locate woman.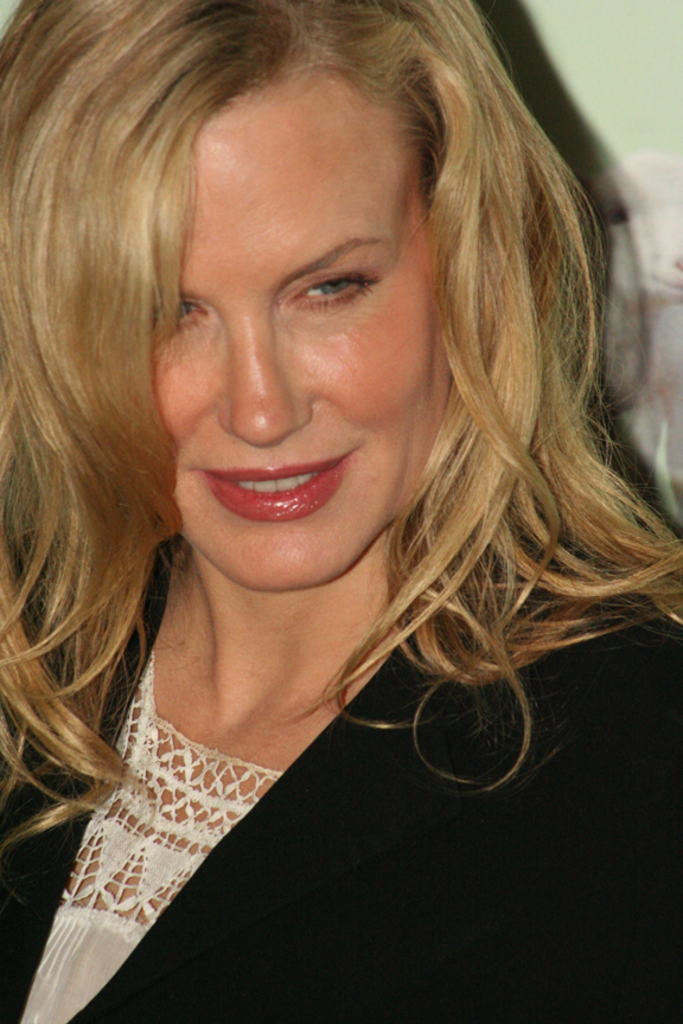
Bounding box: bbox(0, 0, 659, 991).
